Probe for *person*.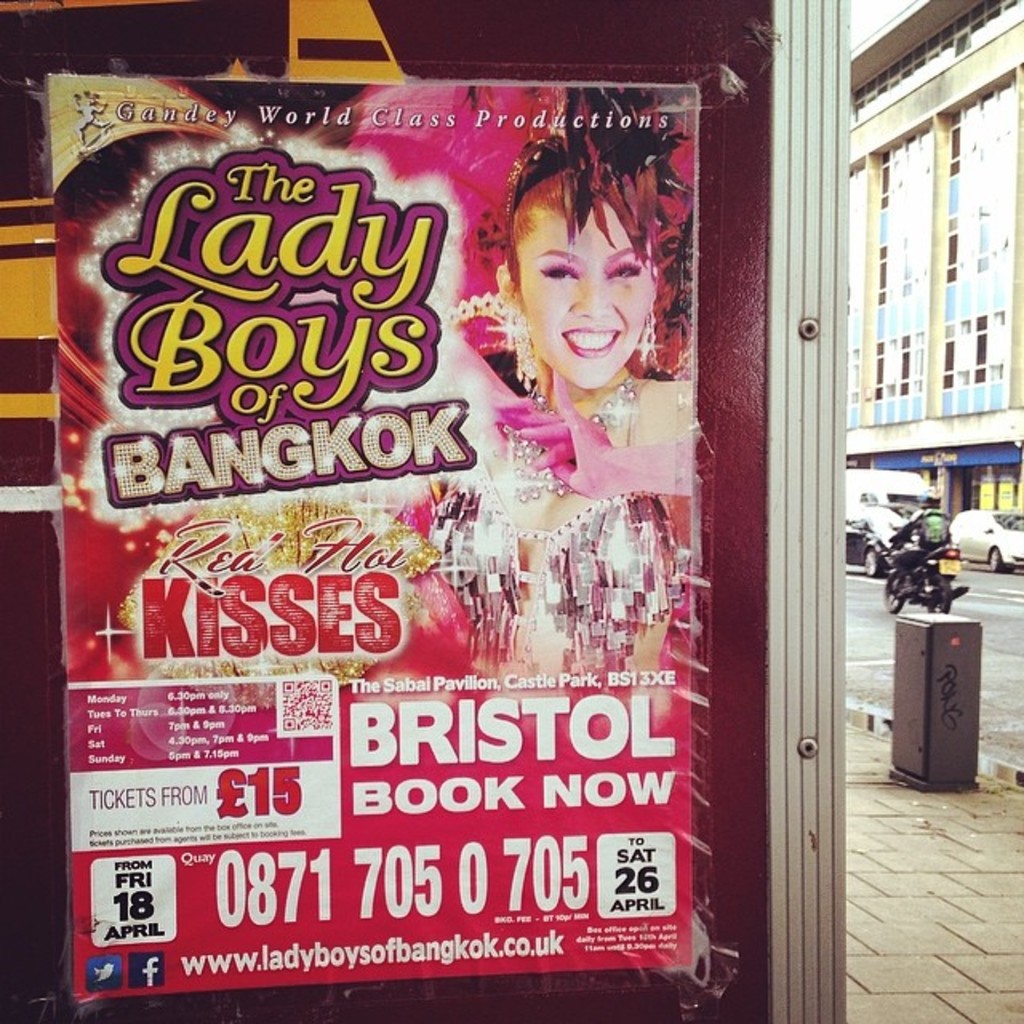
Probe result: bbox(518, 158, 699, 504).
